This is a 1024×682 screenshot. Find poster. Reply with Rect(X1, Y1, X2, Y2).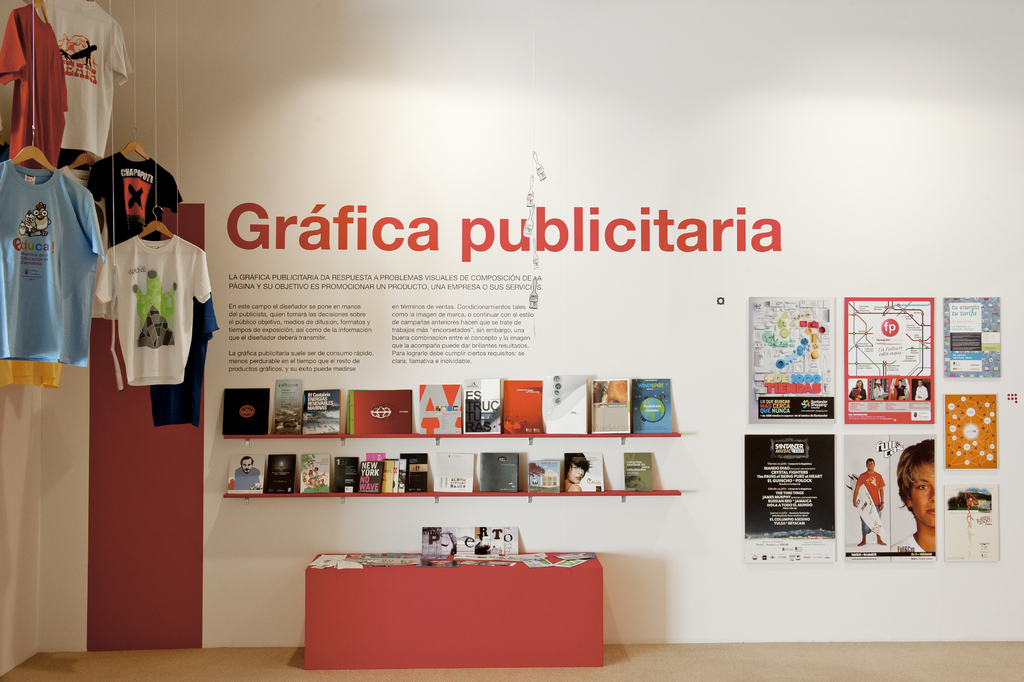
Rect(942, 299, 1007, 372).
